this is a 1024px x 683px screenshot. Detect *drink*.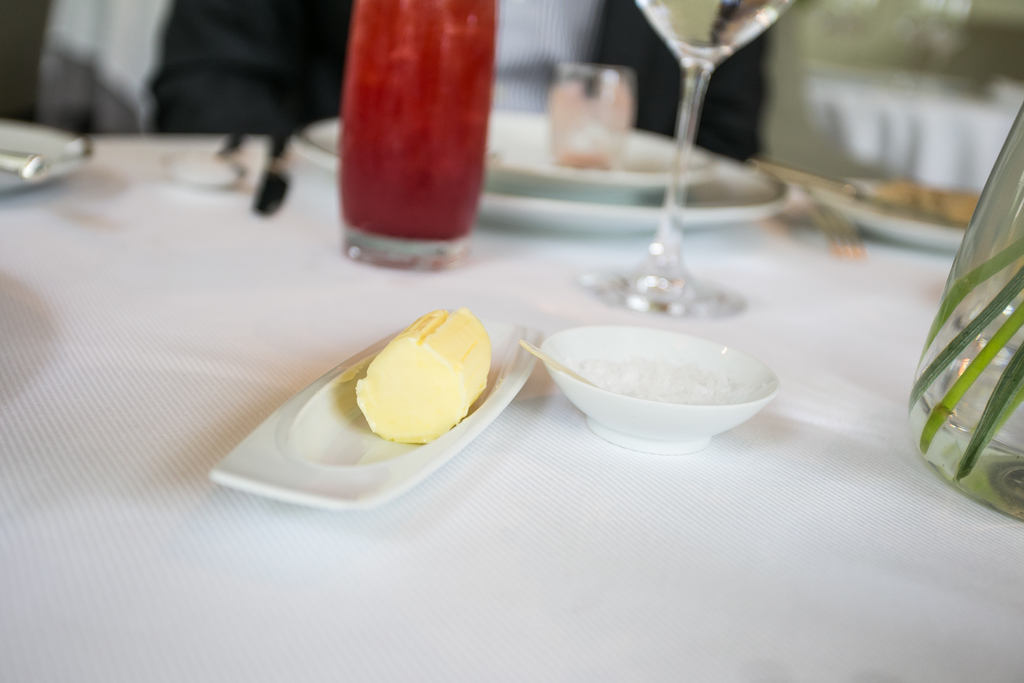
[x1=907, y1=104, x2=1023, y2=525].
